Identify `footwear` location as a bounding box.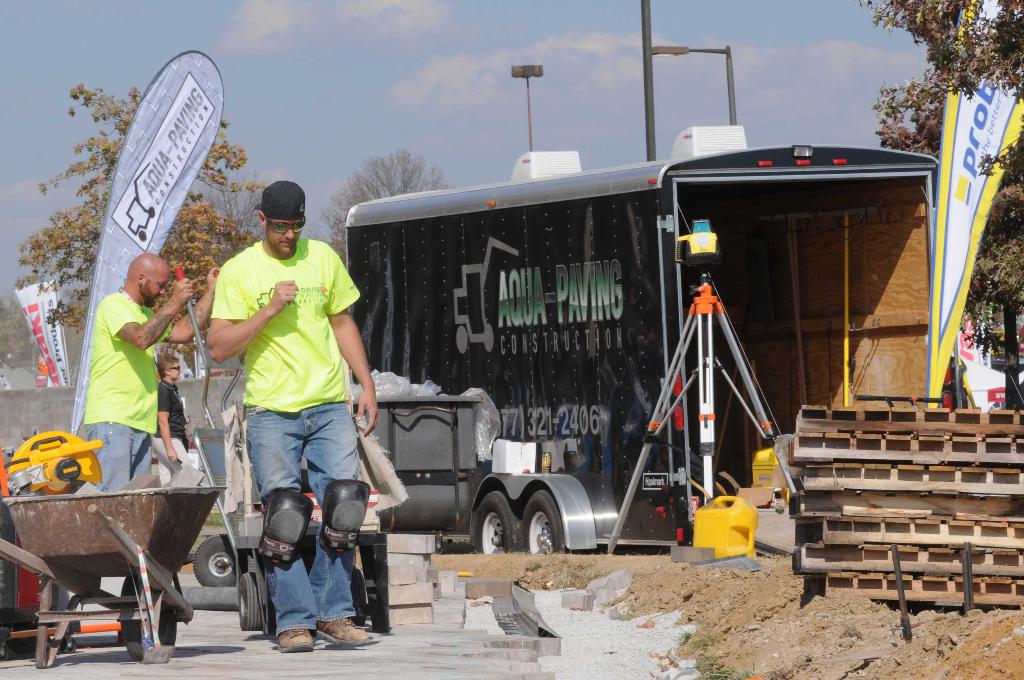
<box>276,629,317,652</box>.
